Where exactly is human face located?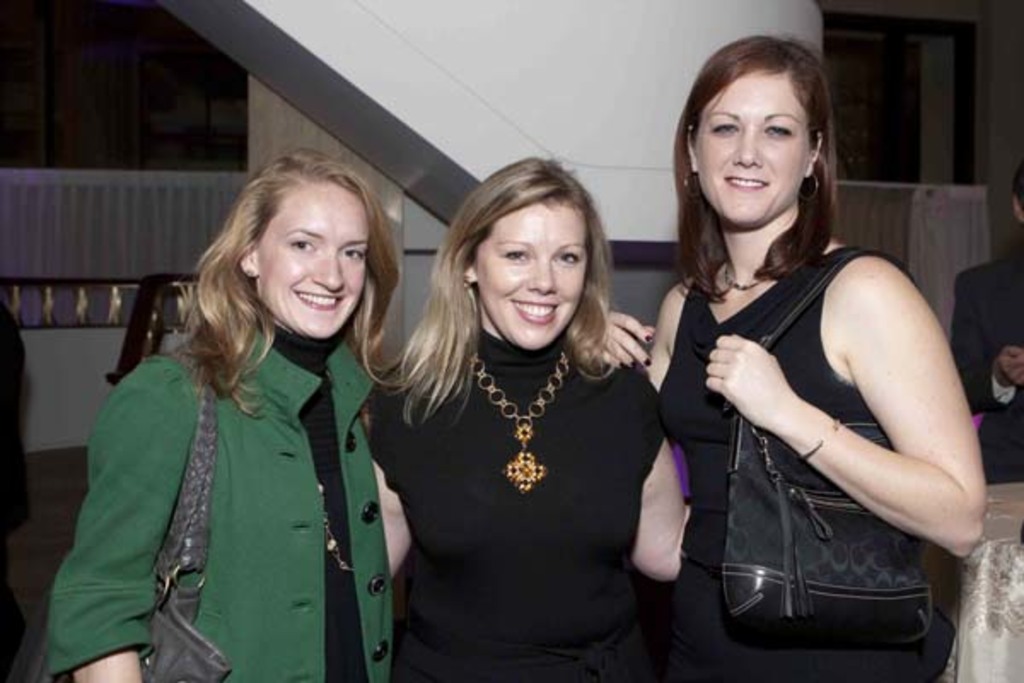
Its bounding box is 254/184/369/340.
